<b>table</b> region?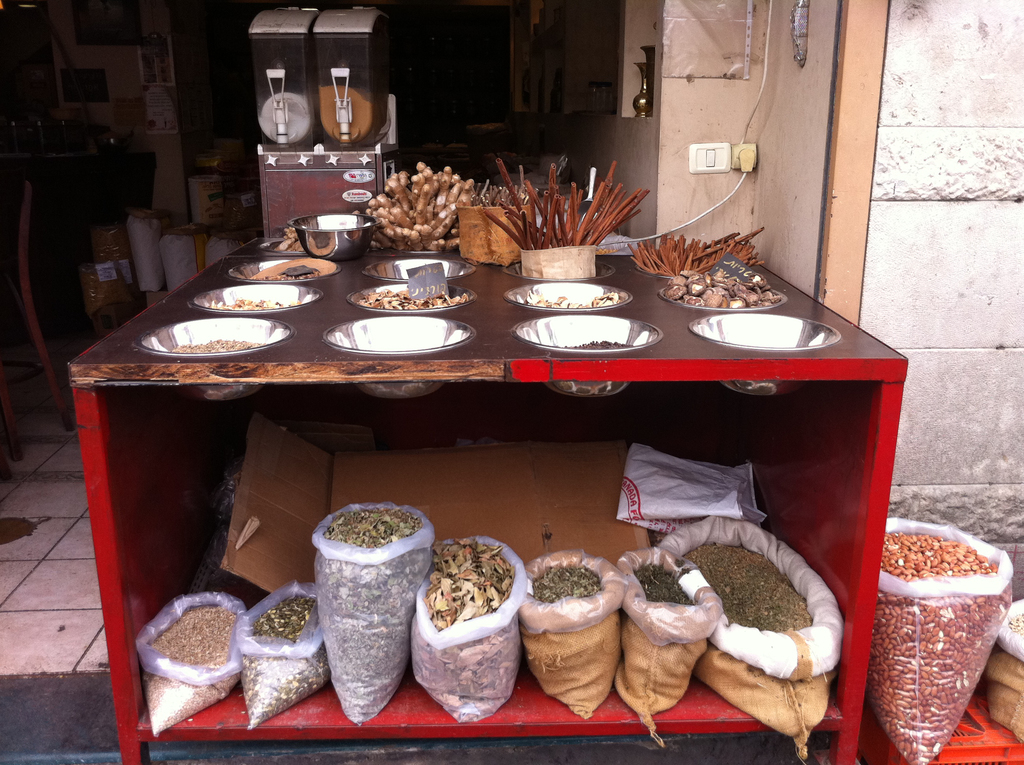
<box>72,229,906,764</box>
